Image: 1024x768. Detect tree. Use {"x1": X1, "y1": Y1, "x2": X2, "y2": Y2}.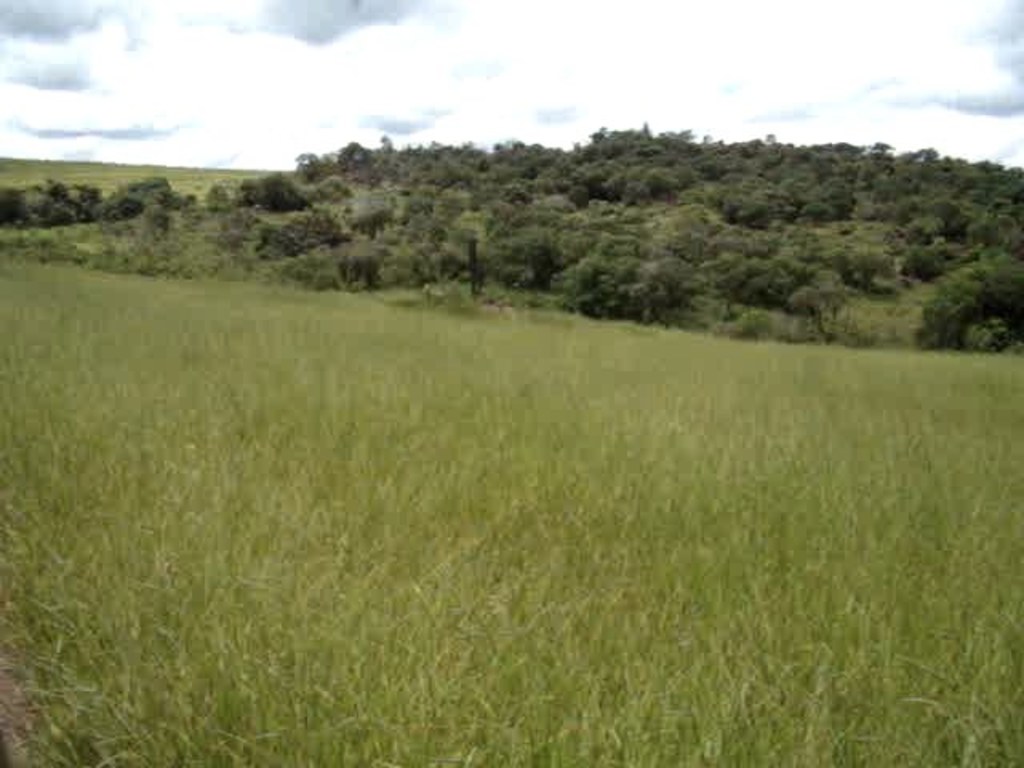
{"x1": 904, "y1": 245, "x2": 1022, "y2": 349}.
